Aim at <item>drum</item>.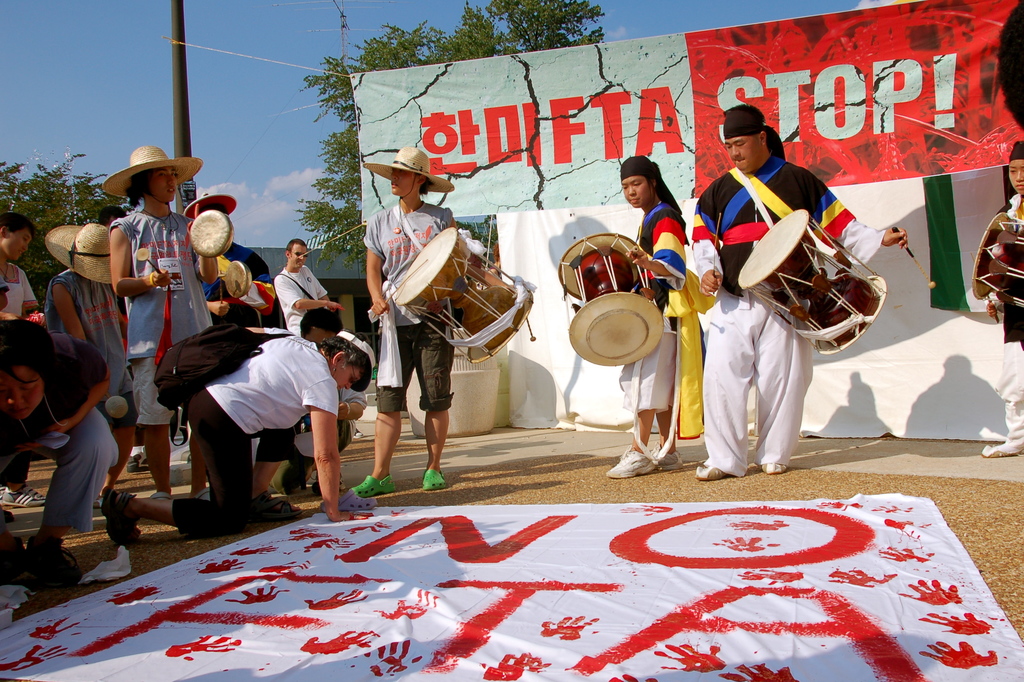
Aimed at 392,228,532,363.
